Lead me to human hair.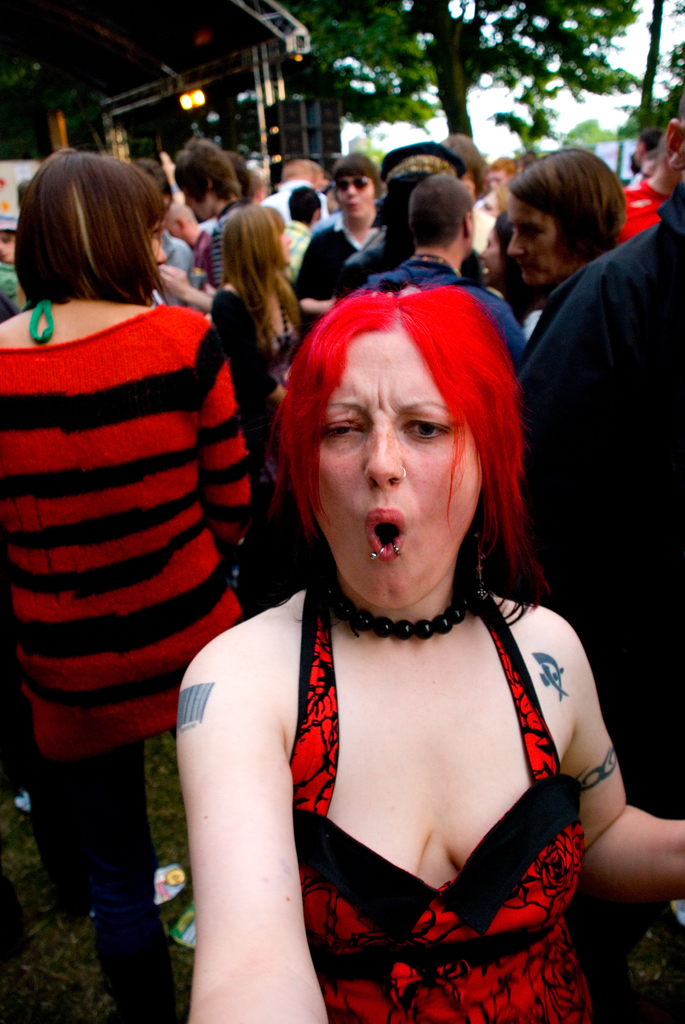
Lead to [508,147,623,260].
